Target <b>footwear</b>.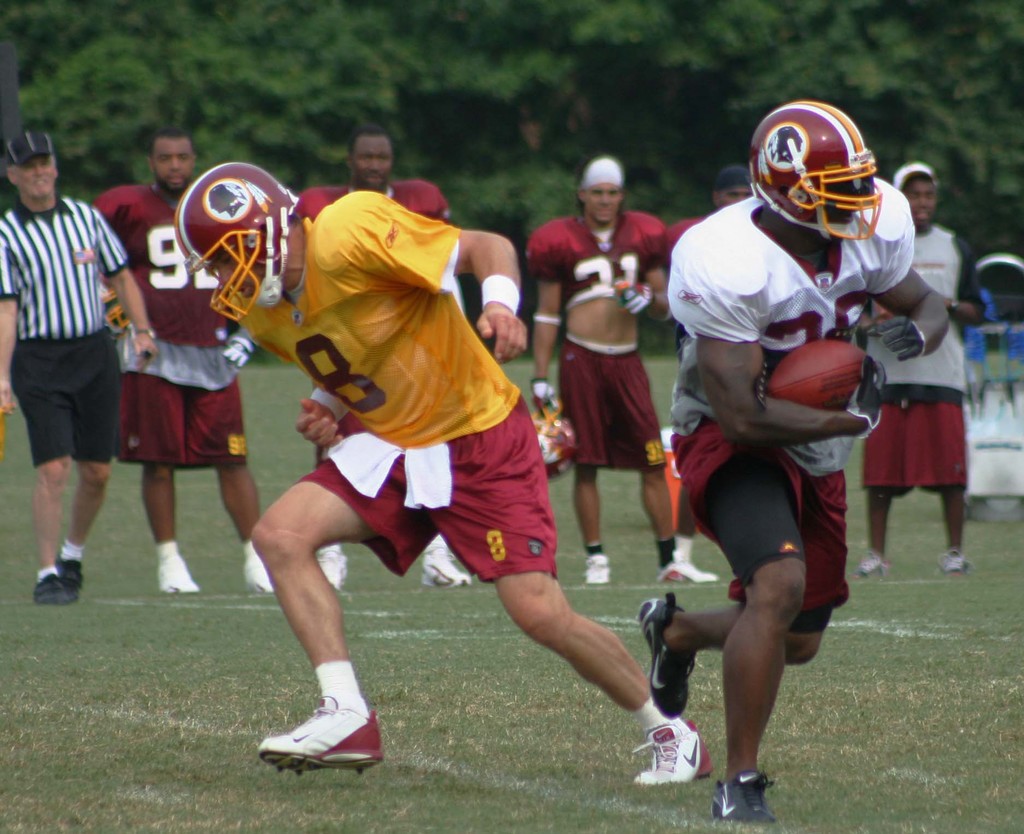
Target region: 937 544 970 579.
